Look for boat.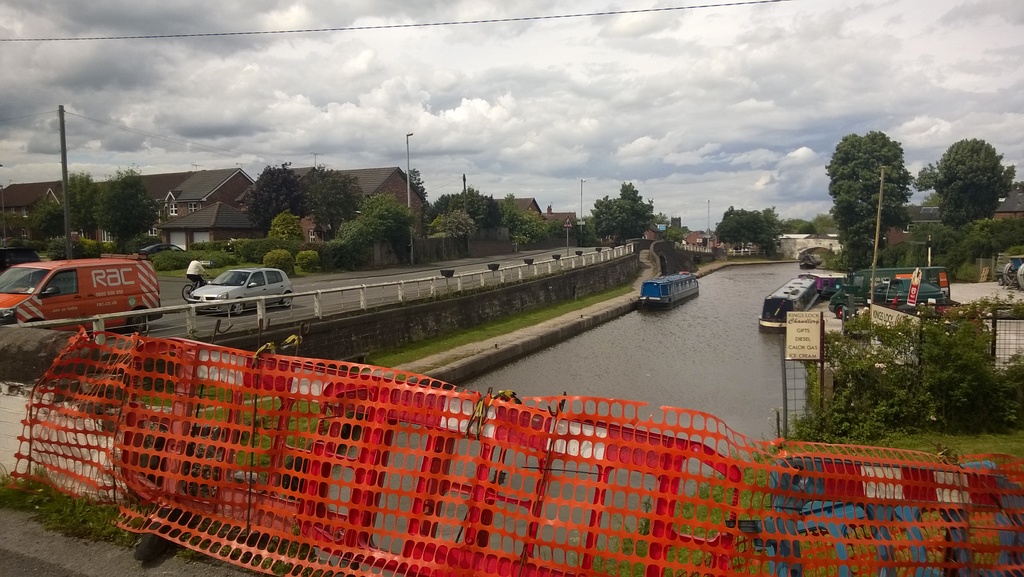
Found: [761,273,810,329].
